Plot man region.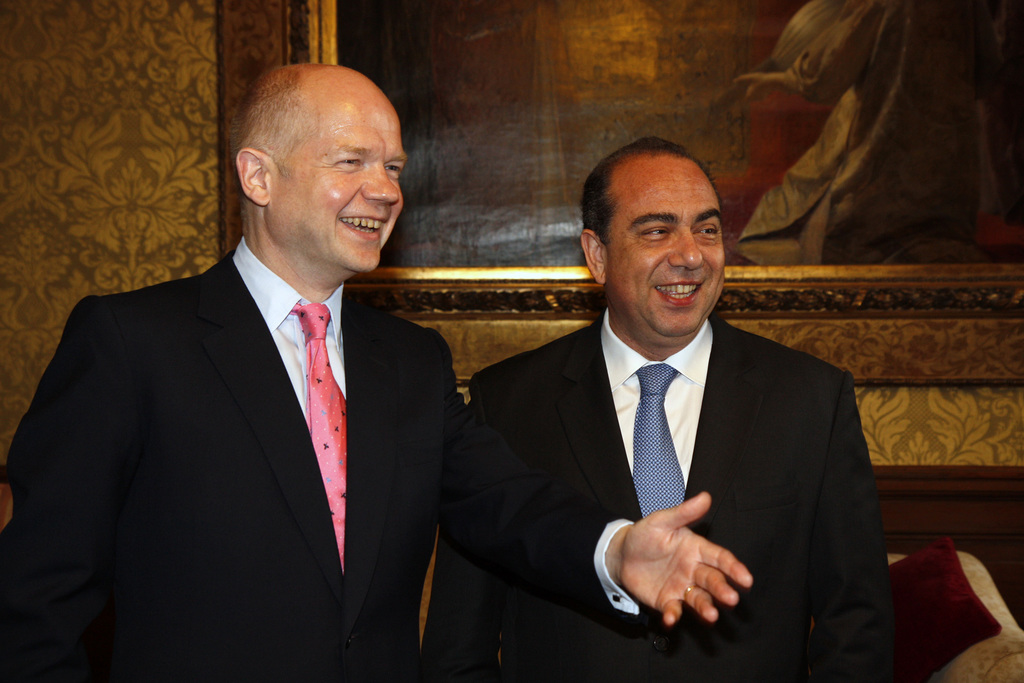
Plotted at [0, 64, 459, 682].
